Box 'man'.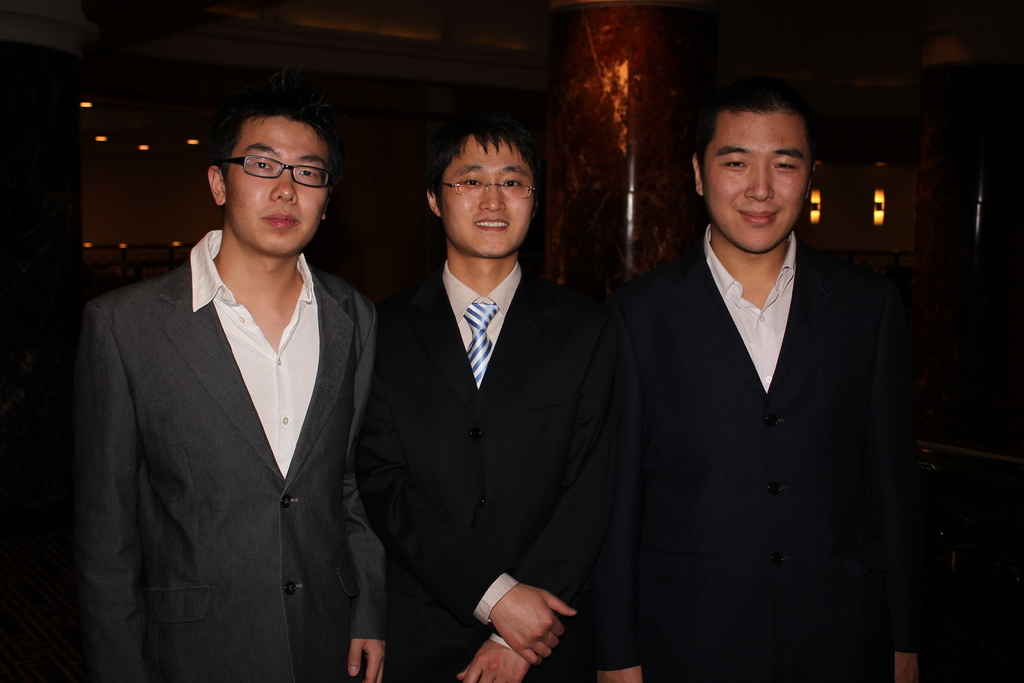
x1=90 y1=81 x2=400 y2=682.
